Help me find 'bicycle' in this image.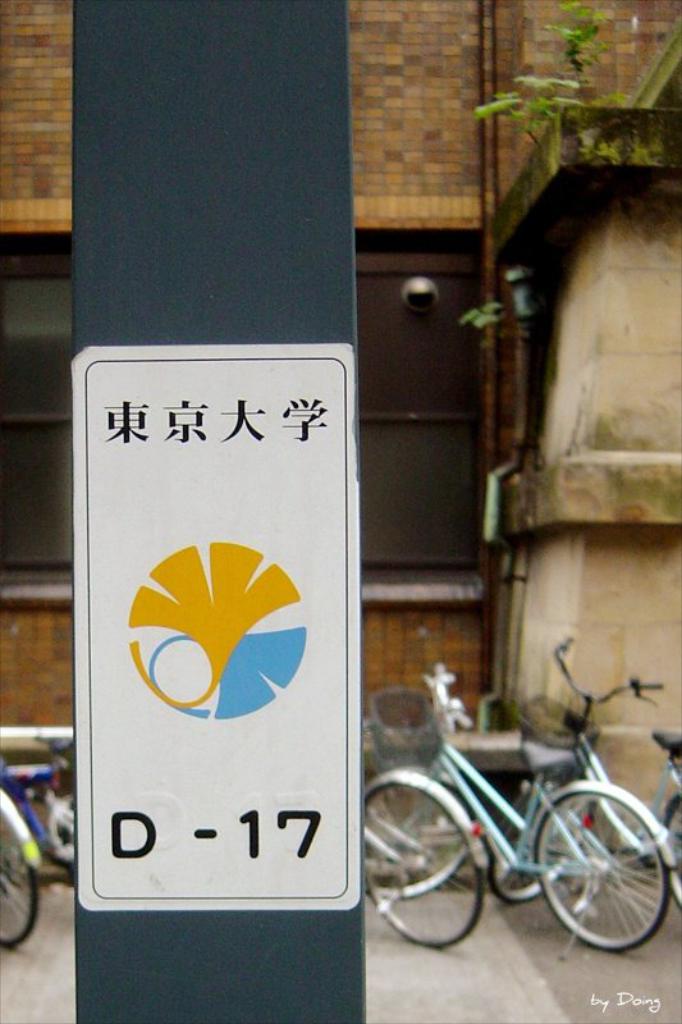
Found it: box=[0, 758, 38, 950].
